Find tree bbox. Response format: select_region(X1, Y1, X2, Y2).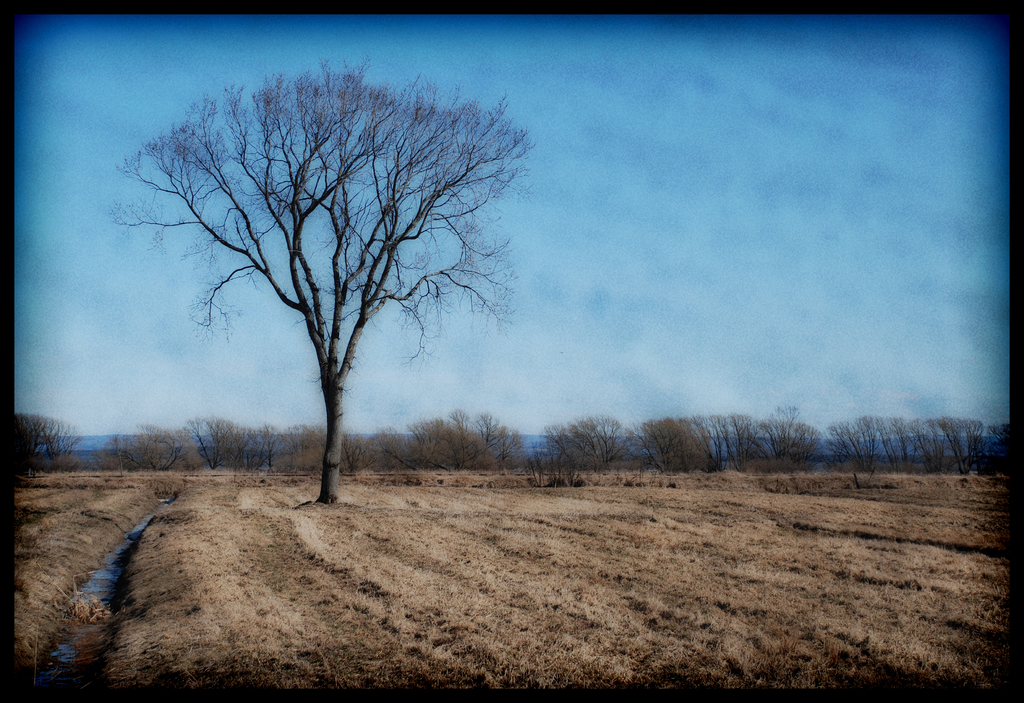
select_region(14, 399, 84, 486).
